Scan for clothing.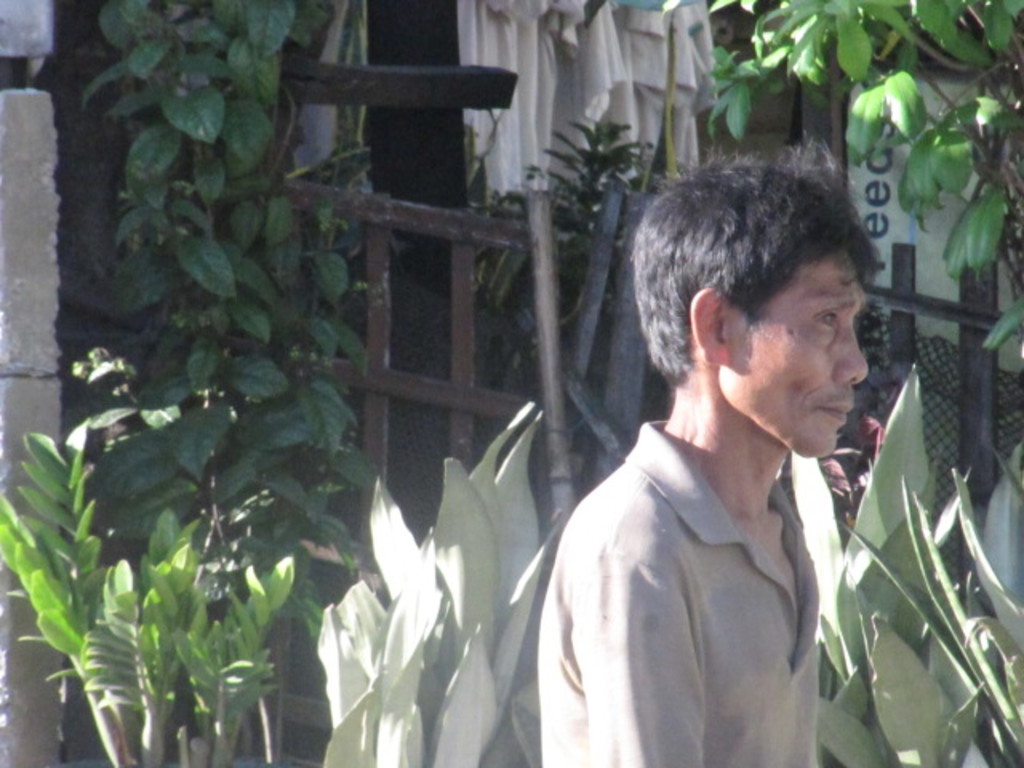
Scan result: [x1=534, y1=408, x2=848, y2=766].
